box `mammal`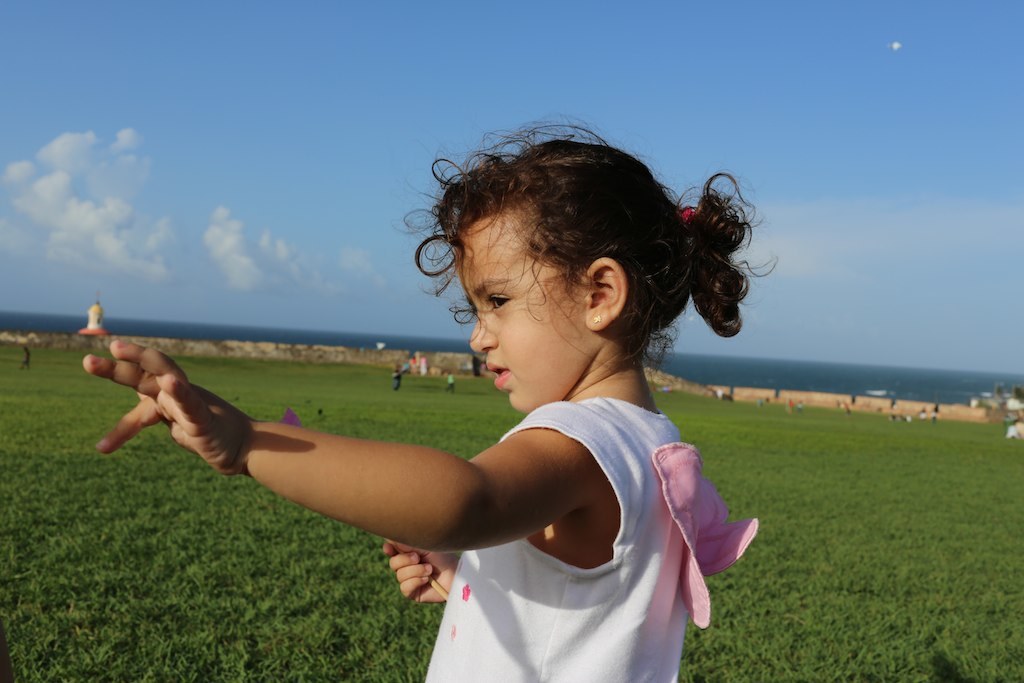
1013/403/1023/435
